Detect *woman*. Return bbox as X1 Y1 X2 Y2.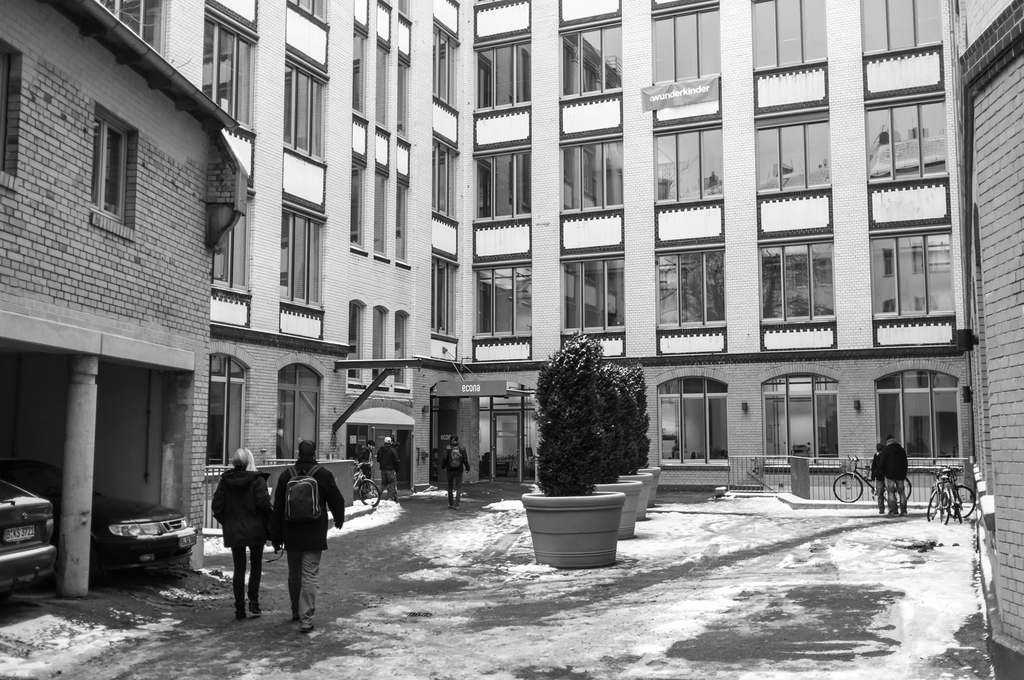
211 443 270 622.
